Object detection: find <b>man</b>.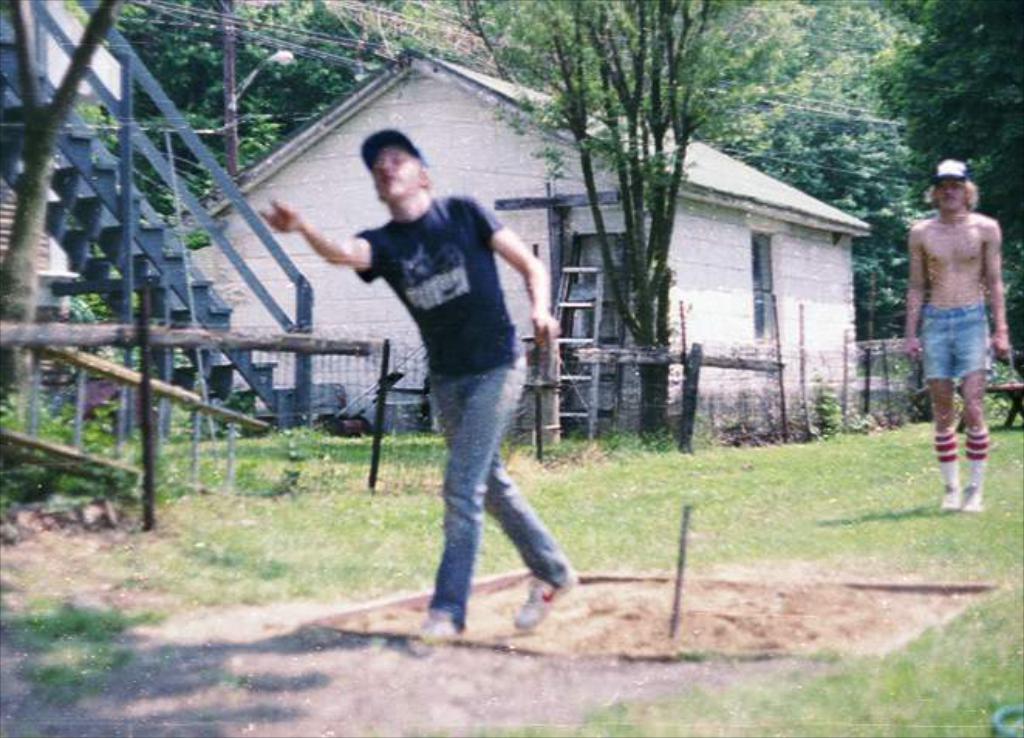
BBox(902, 153, 1012, 528).
